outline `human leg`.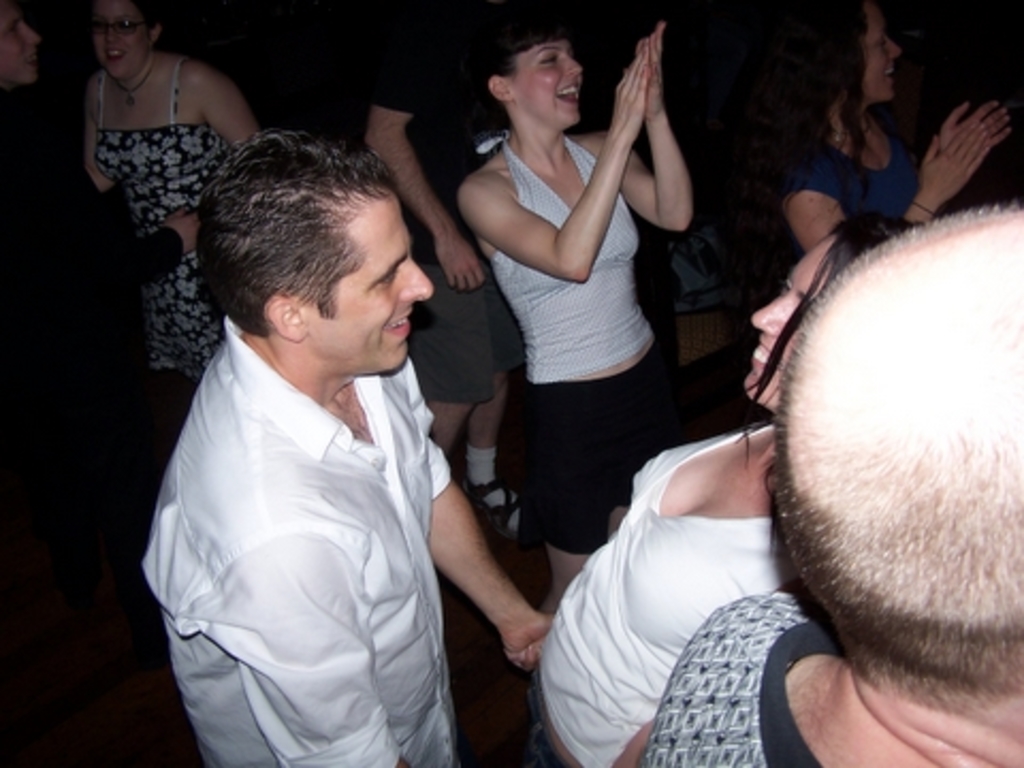
Outline: crop(608, 361, 661, 514).
